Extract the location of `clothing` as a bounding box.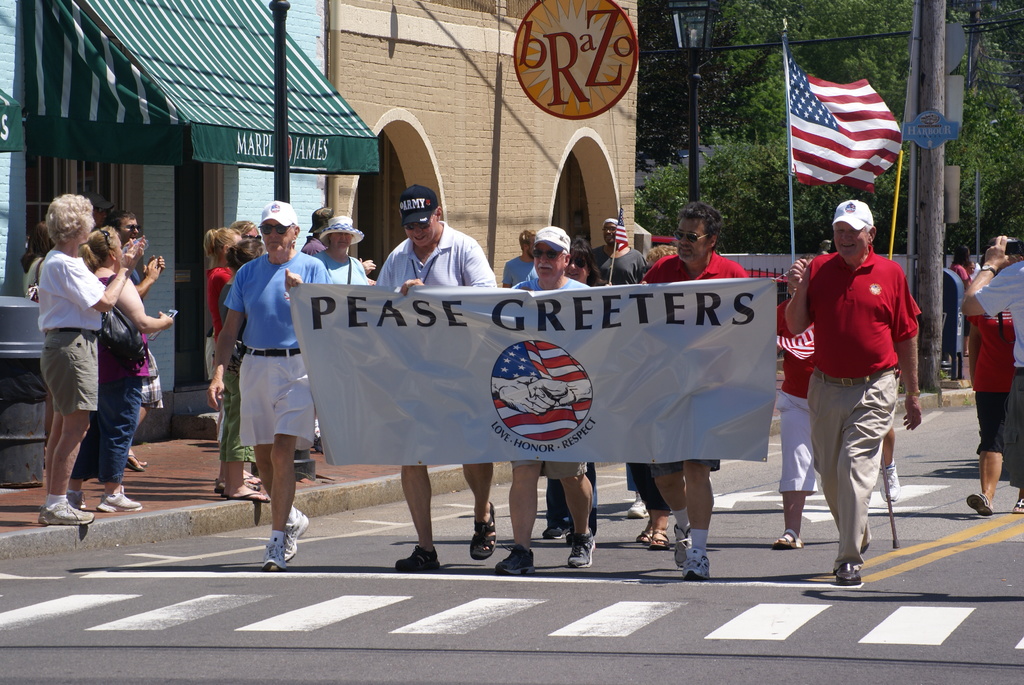
[x1=507, y1=275, x2=587, y2=478].
